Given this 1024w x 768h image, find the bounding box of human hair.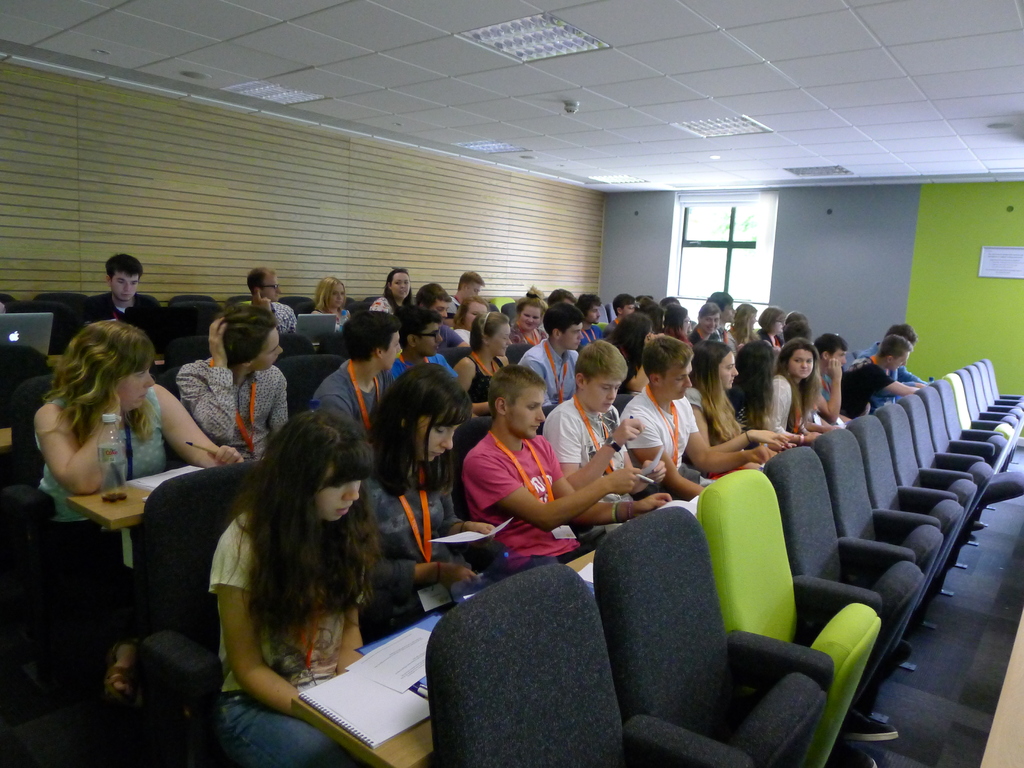
BBox(574, 339, 628, 389).
